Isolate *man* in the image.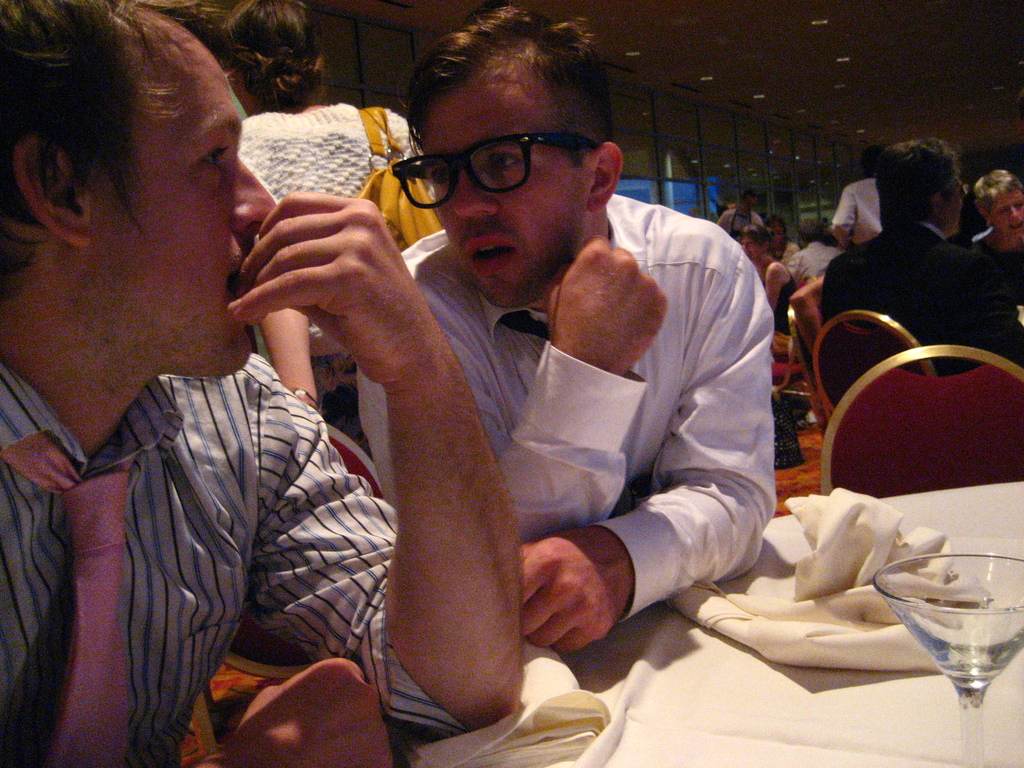
Isolated region: 788/220/846/277.
